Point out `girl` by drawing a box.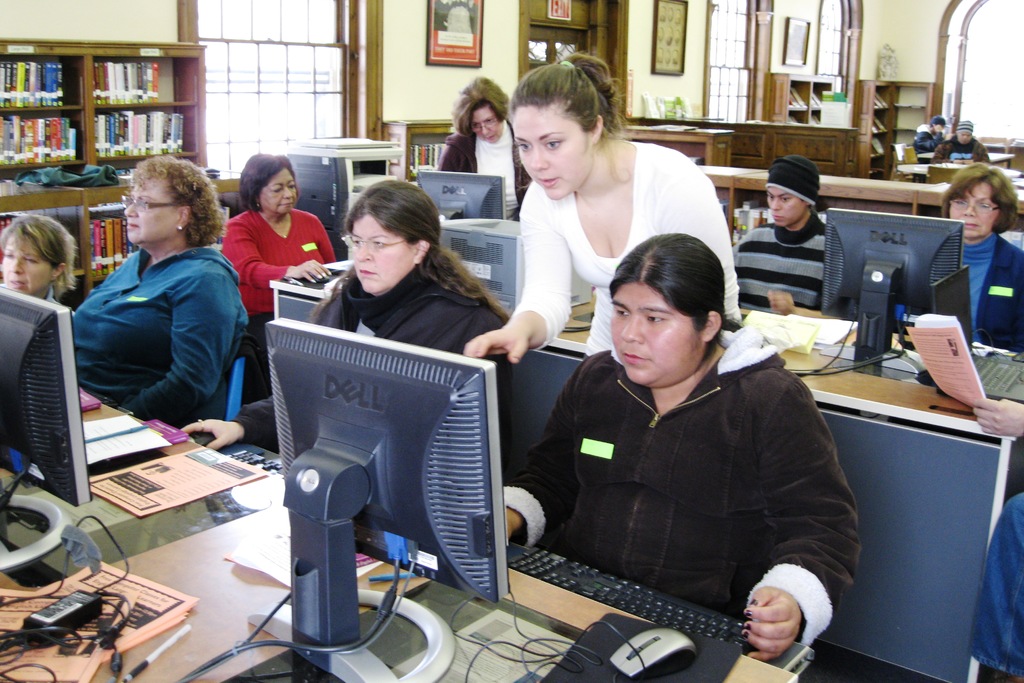
309, 175, 494, 343.
